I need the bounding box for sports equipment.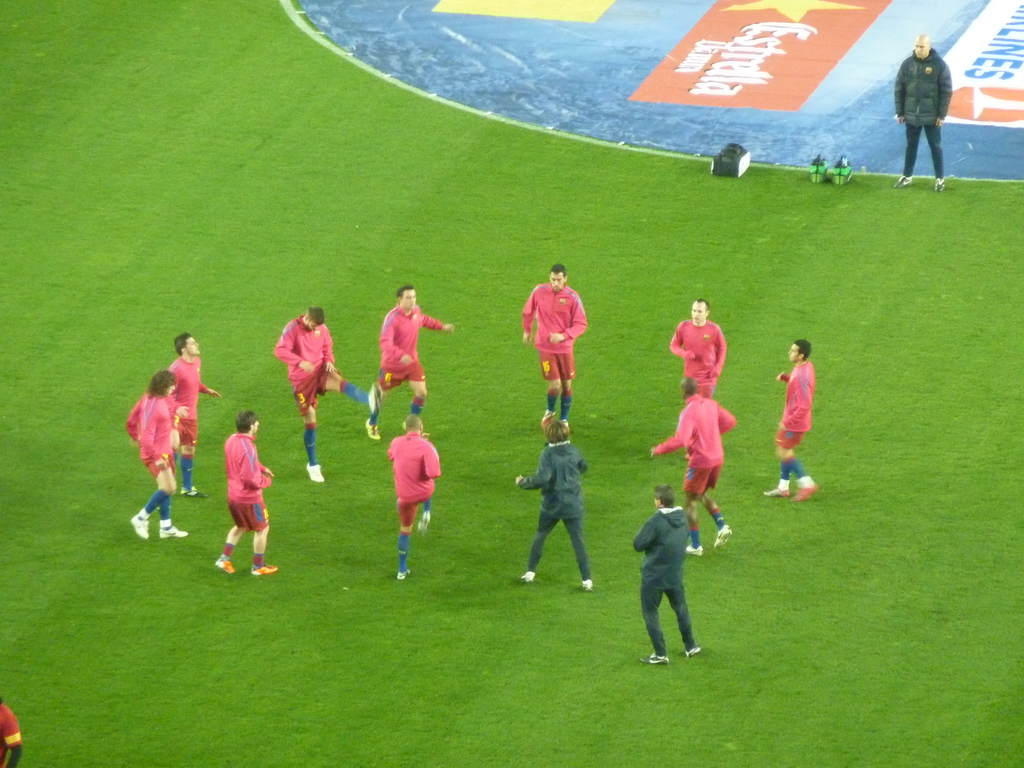
Here it is: {"left": 159, "top": 520, "right": 189, "bottom": 540}.
